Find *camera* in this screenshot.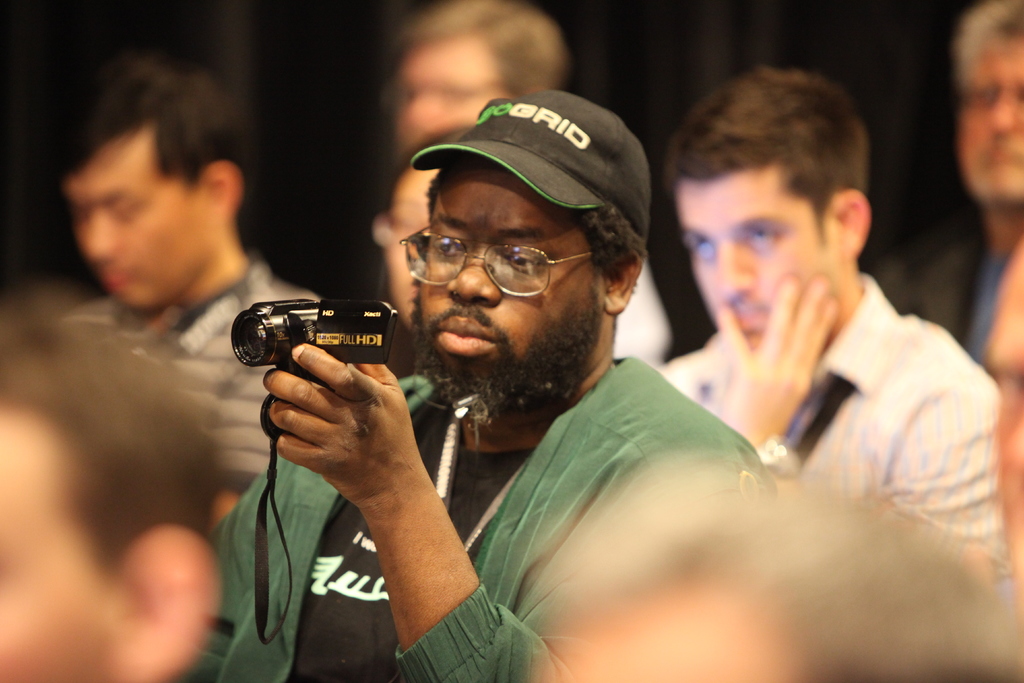
The bounding box for *camera* is [216,297,410,399].
